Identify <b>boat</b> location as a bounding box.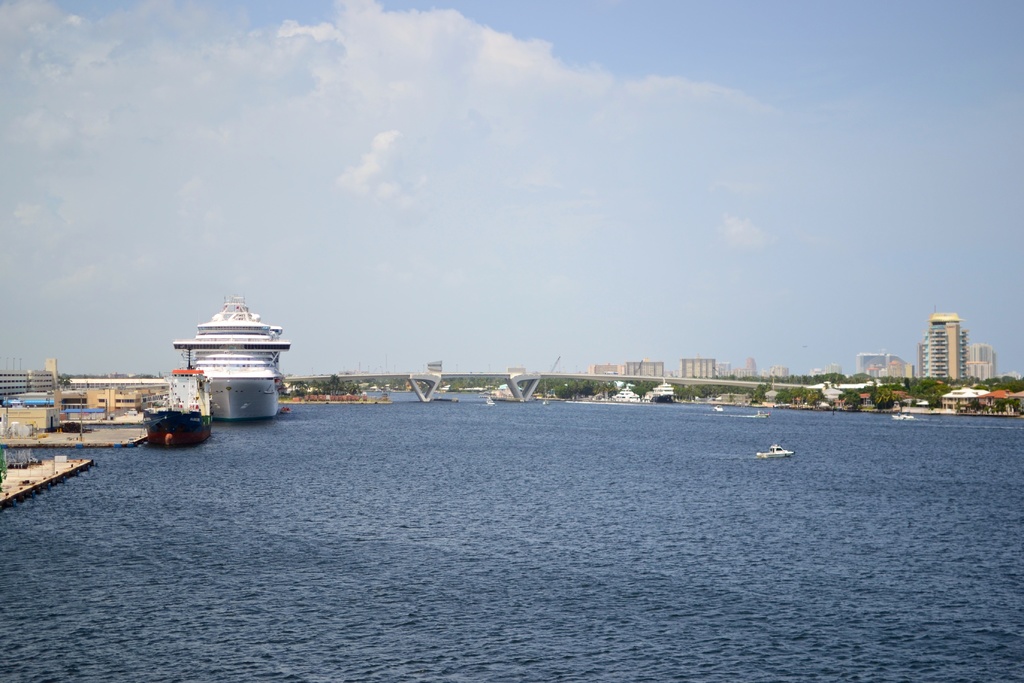
755, 441, 800, 462.
